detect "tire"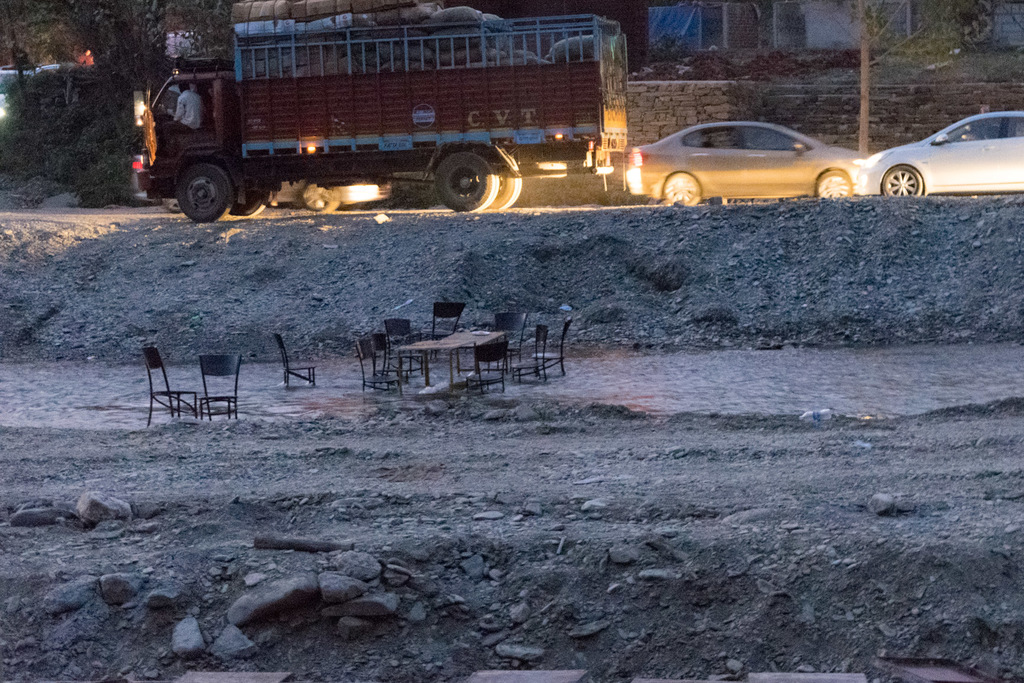
433/152/492/211
